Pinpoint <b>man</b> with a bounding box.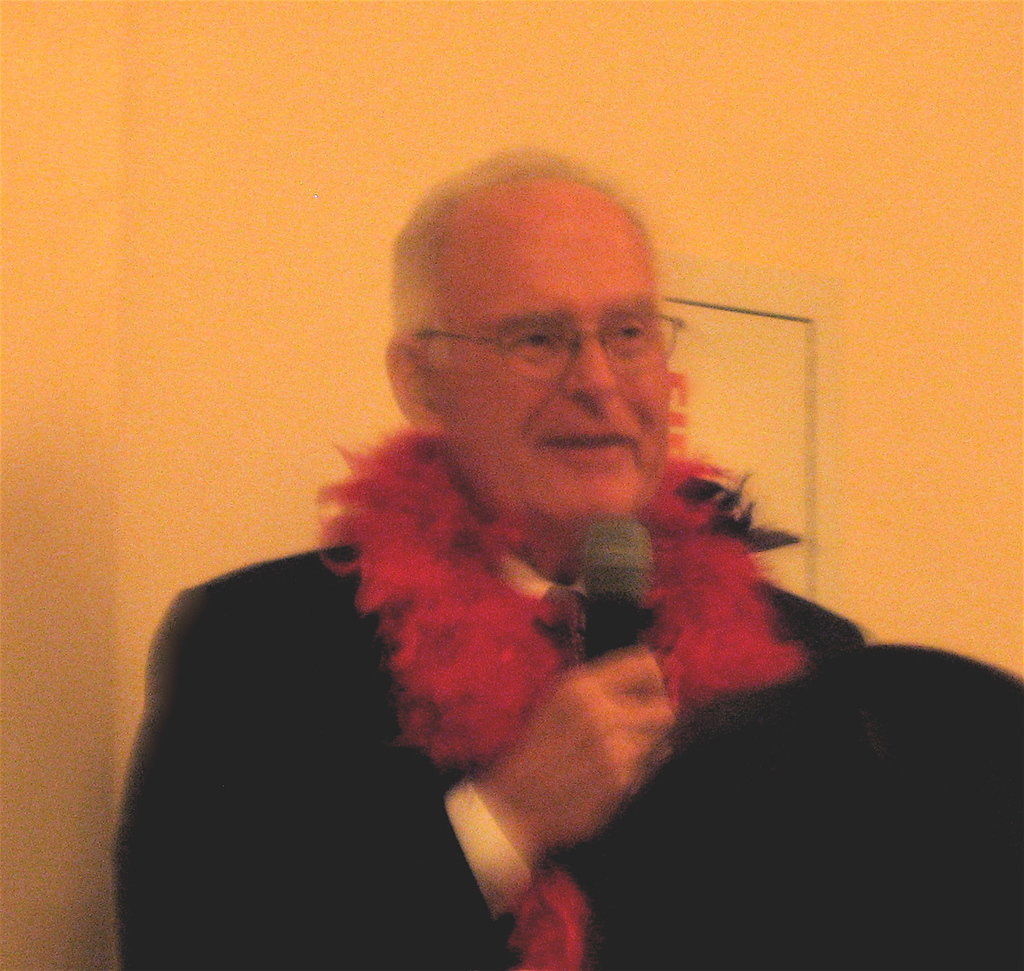
[x1=182, y1=227, x2=981, y2=950].
